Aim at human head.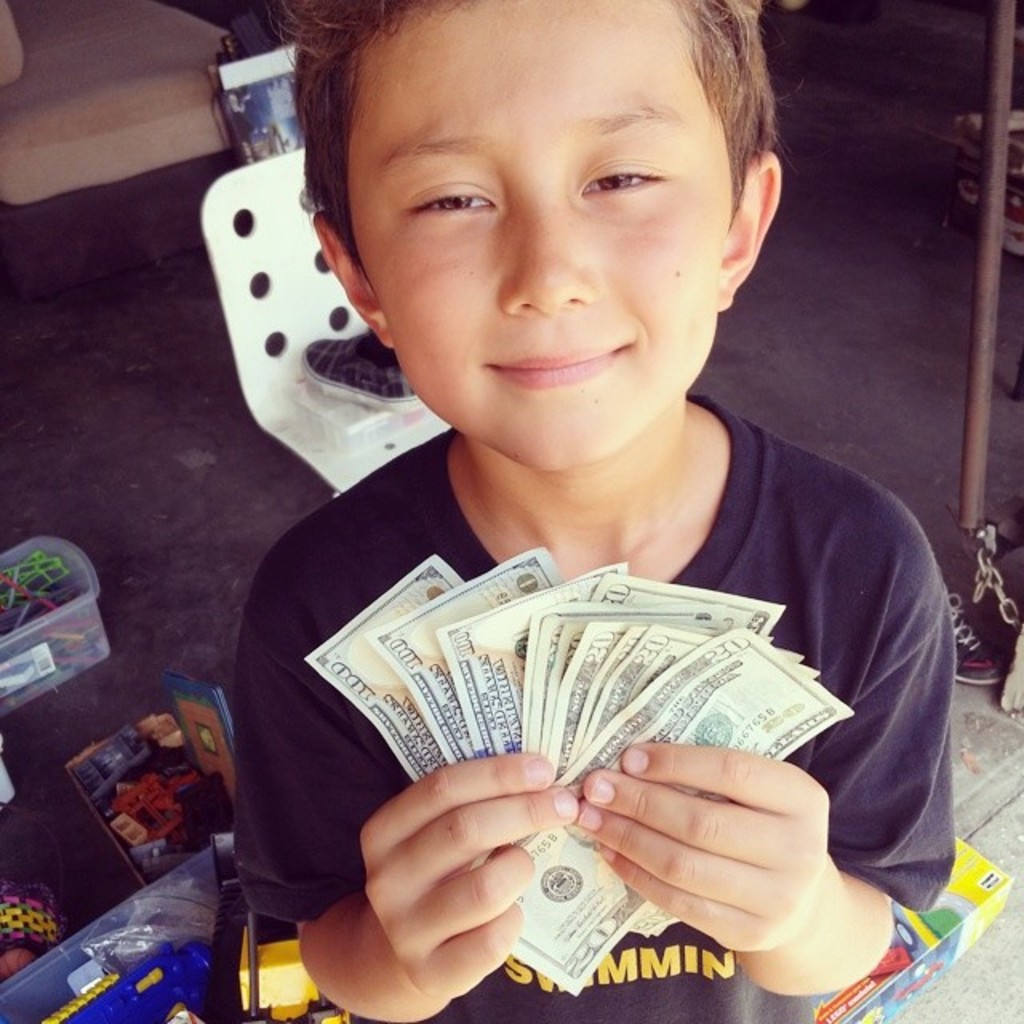
Aimed at 240:0:818:434.
